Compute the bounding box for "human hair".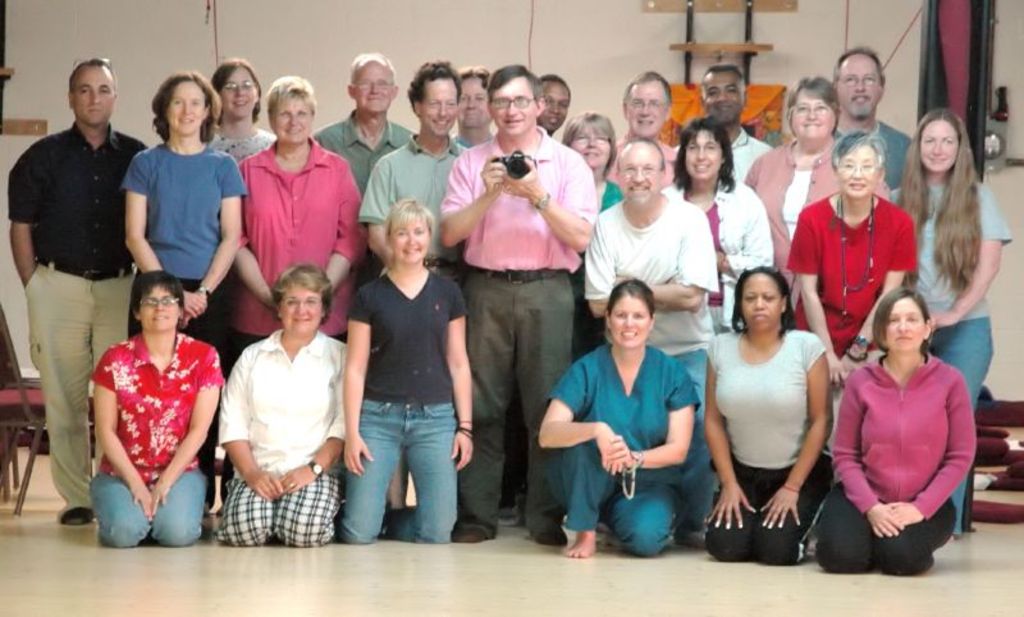
Rect(273, 262, 329, 317).
